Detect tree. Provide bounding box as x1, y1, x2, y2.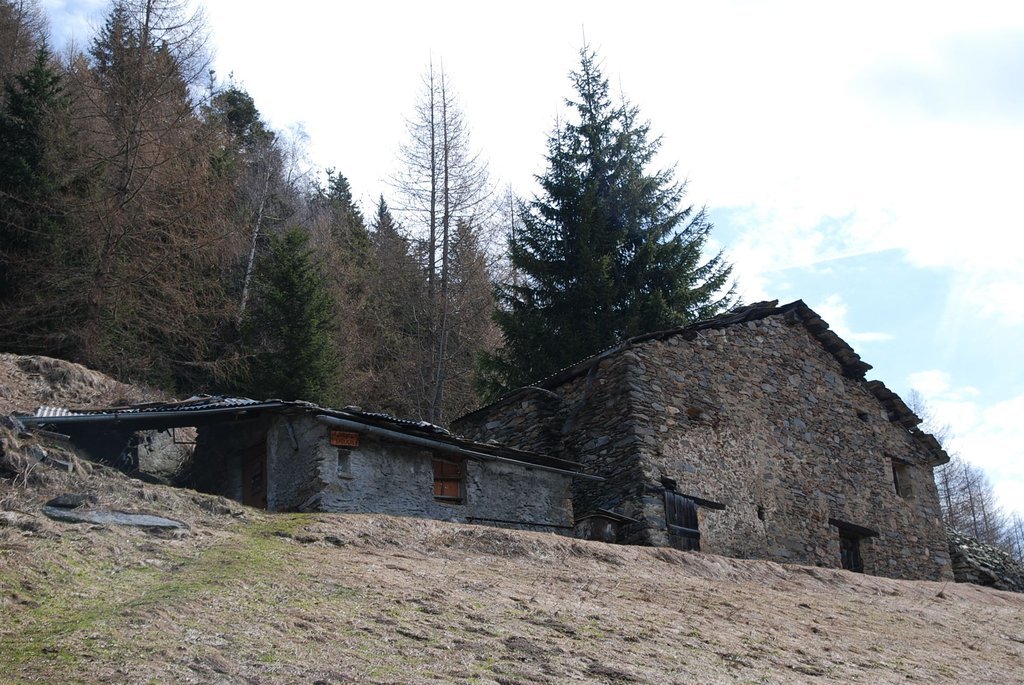
902, 385, 934, 432.
